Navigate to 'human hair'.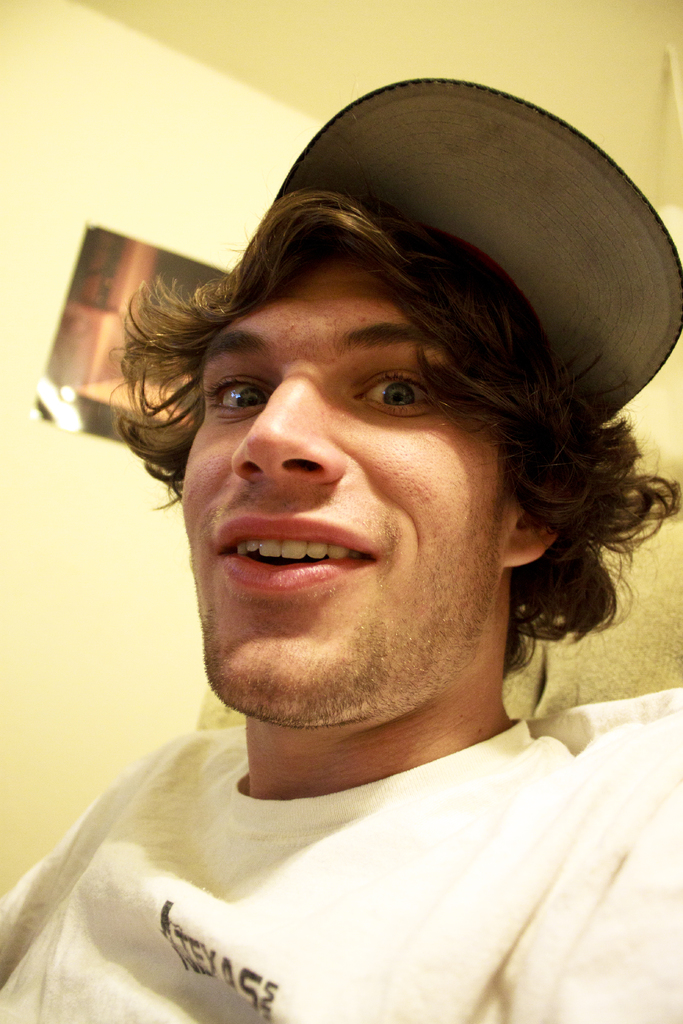
Navigation target: BBox(108, 143, 654, 714).
